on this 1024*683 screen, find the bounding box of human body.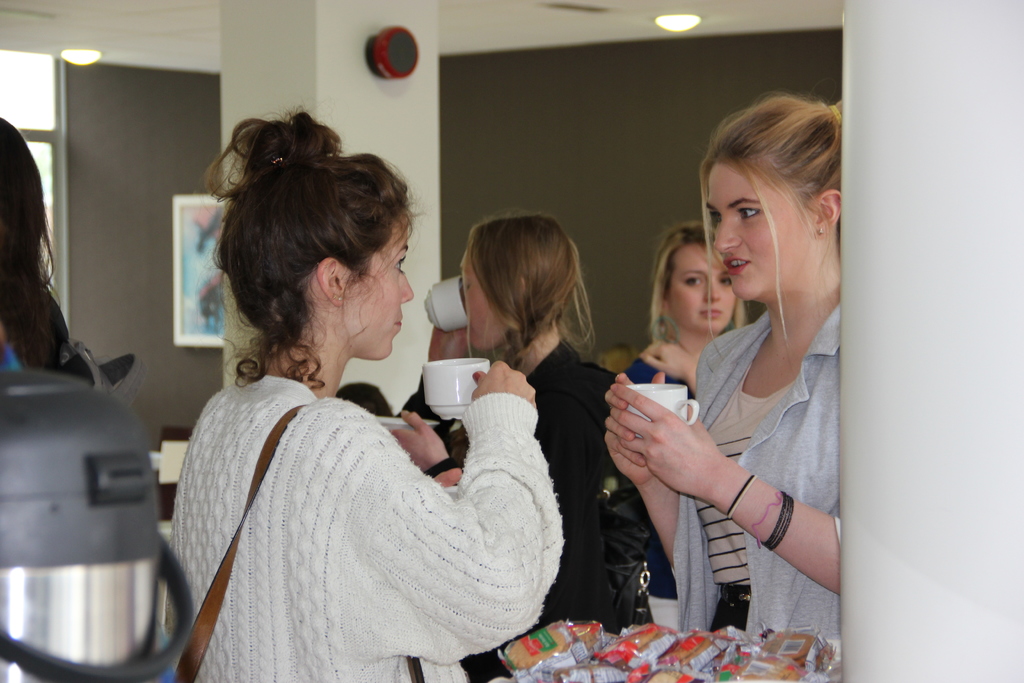
Bounding box: pyautogui.locateOnScreen(397, 215, 674, 630).
